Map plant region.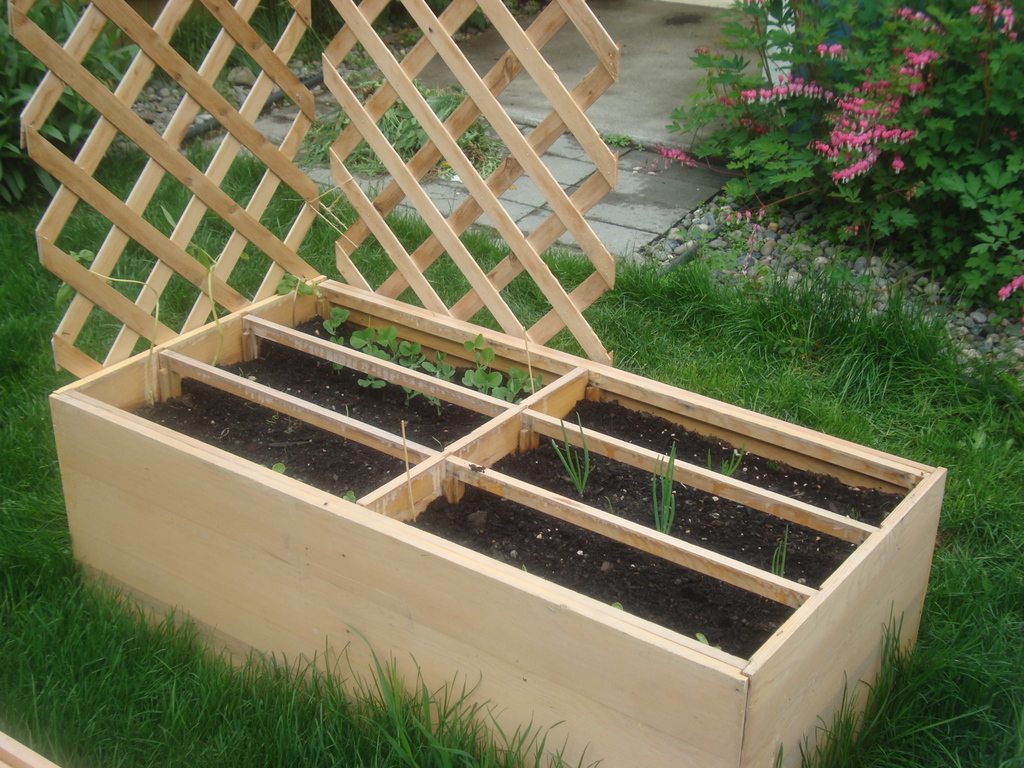
Mapped to (left=288, top=76, right=505, bottom=186).
